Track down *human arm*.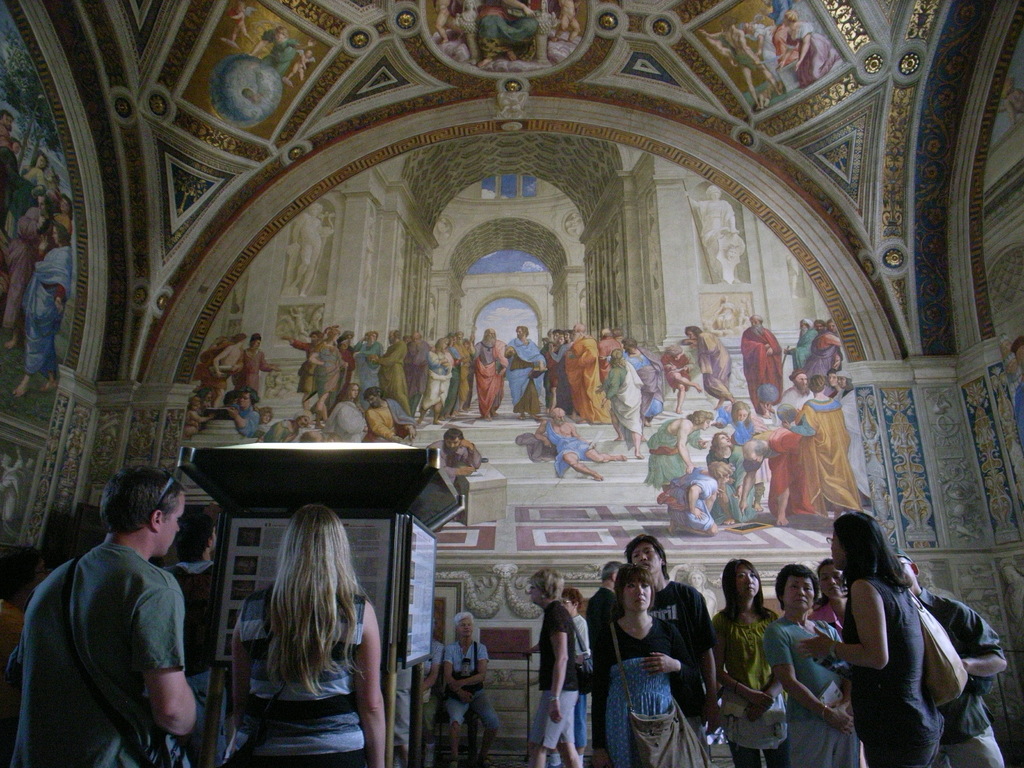
Tracked to <bbox>227, 611, 250, 728</bbox>.
